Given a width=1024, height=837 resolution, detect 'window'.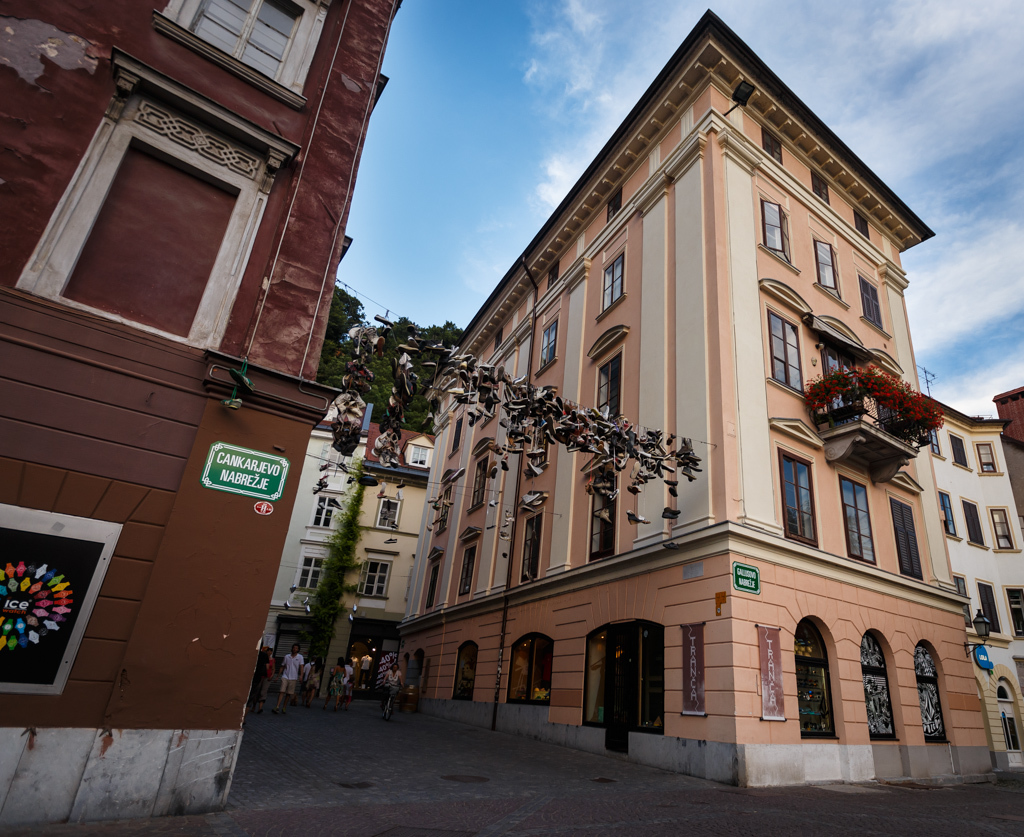
box=[425, 544, 447, 611].
